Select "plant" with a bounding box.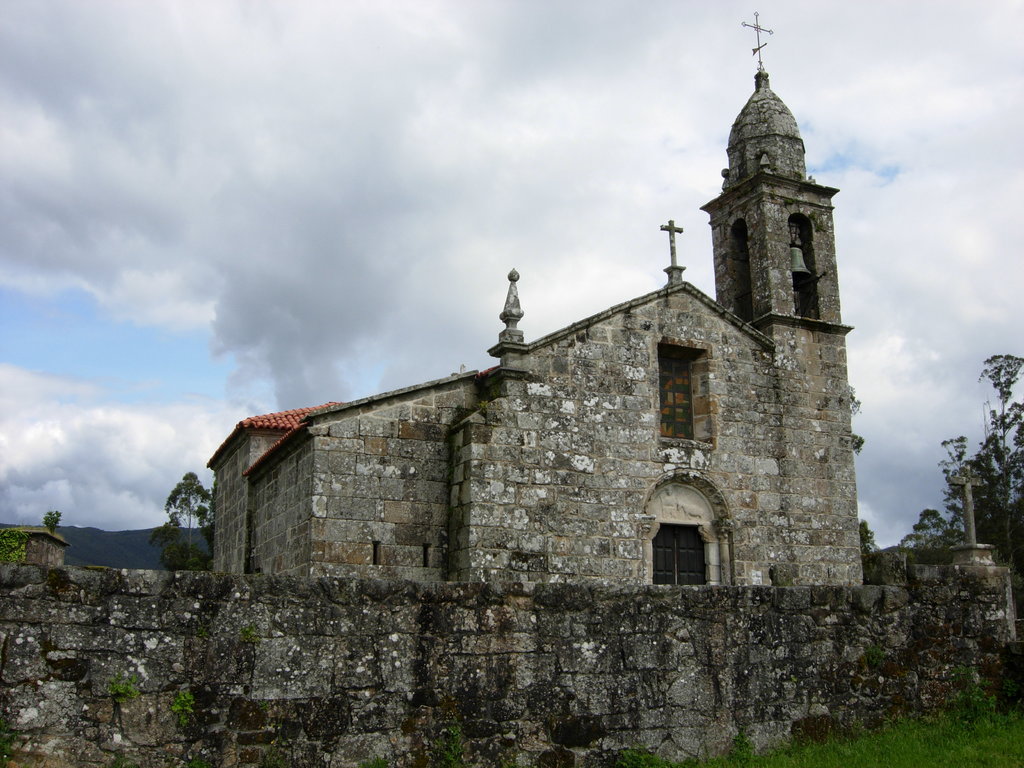
detection(0, 525, 26, 573).
